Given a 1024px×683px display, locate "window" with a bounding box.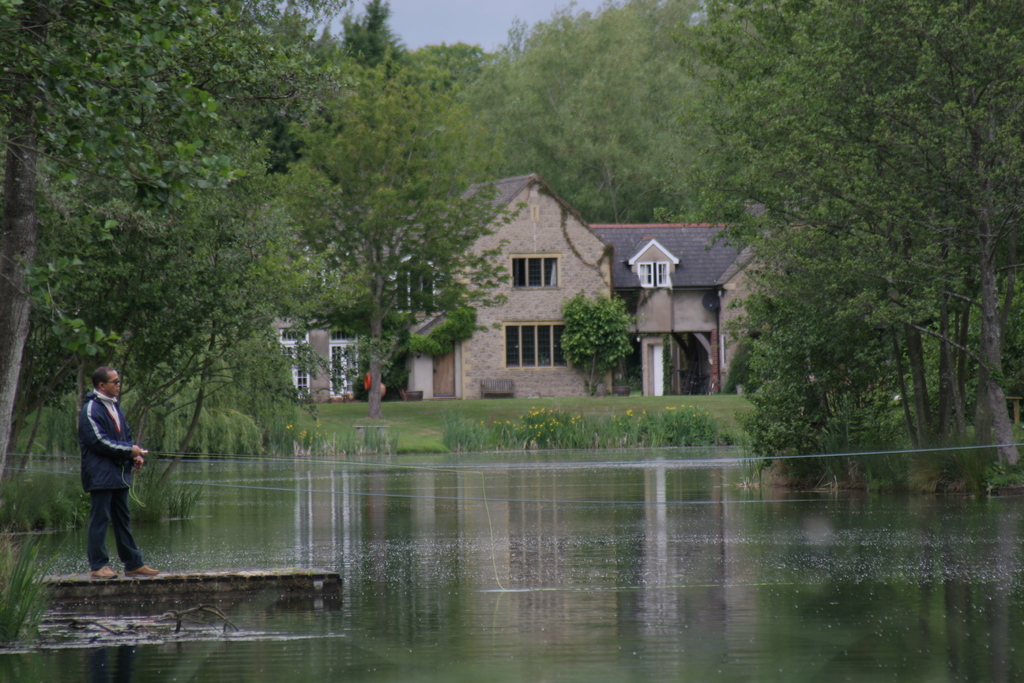
Located: region(499, 306, 570, 374).
